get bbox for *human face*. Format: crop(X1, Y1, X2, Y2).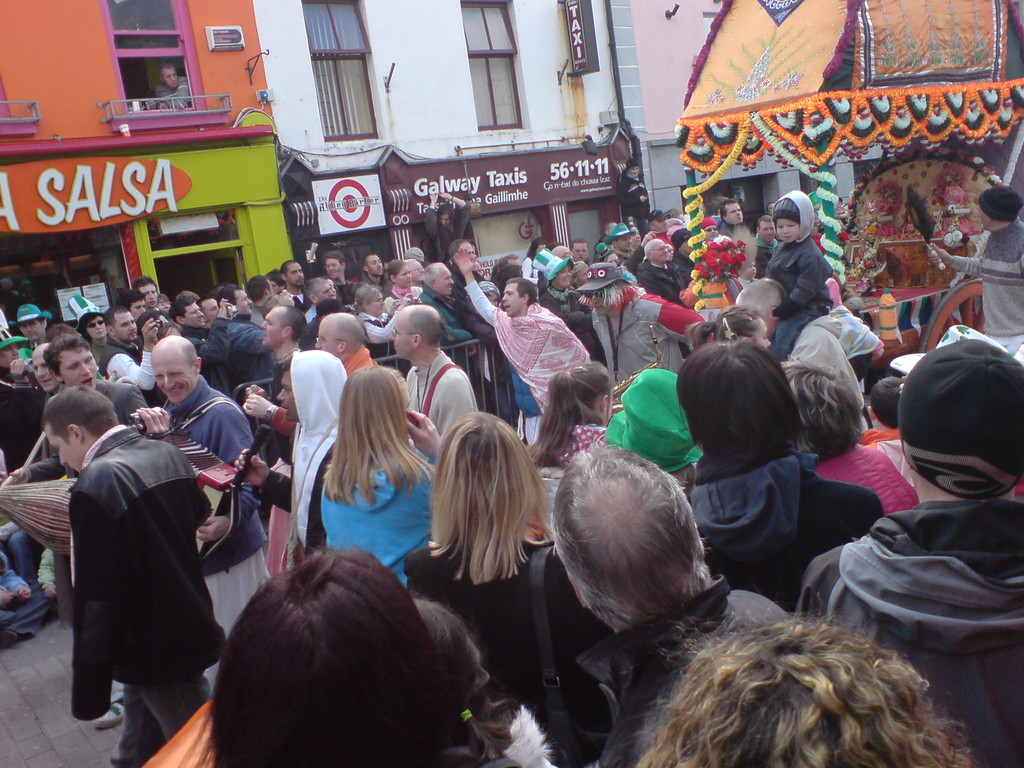
crop(367, 291, 386, 319).
